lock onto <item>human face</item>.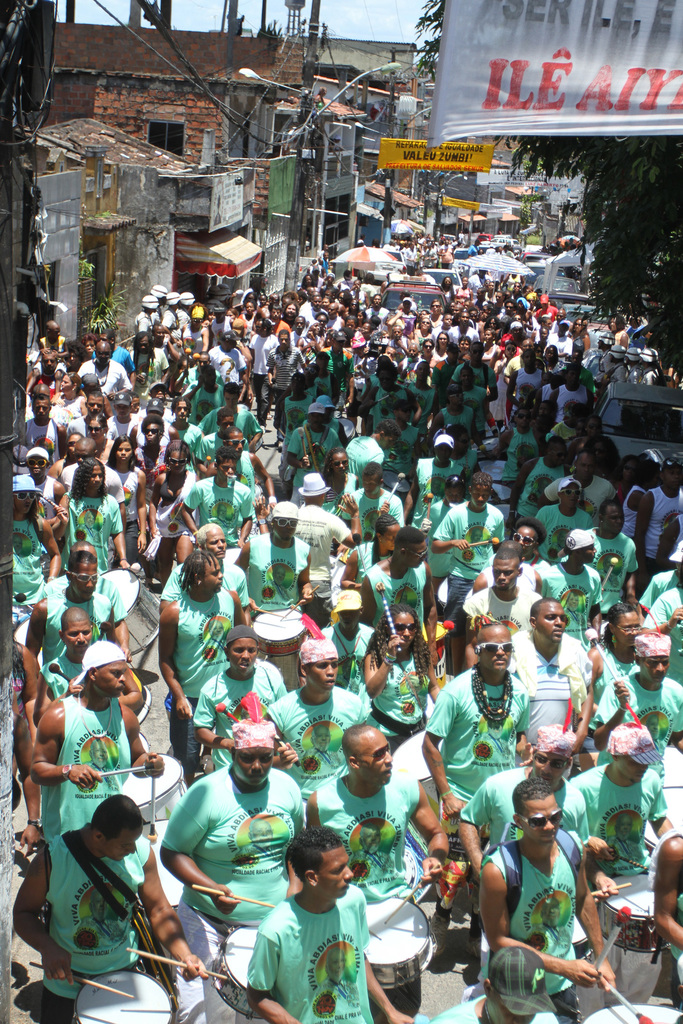
Locked: 67, 436, 82, 458.
